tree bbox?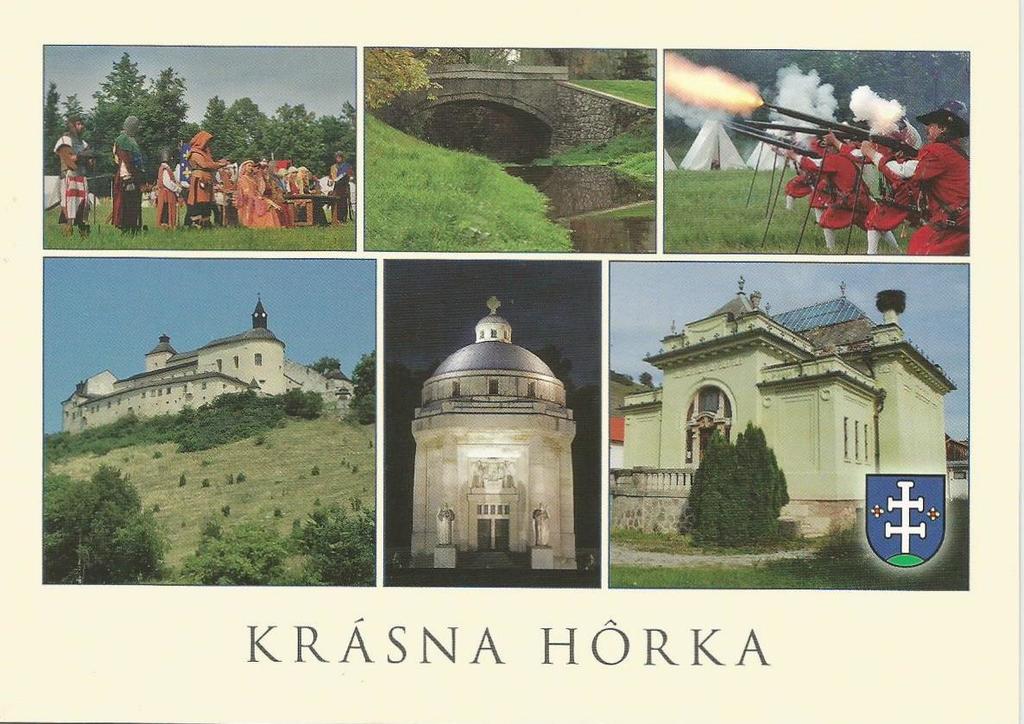
bbox=(46, 472, 82, 588)
